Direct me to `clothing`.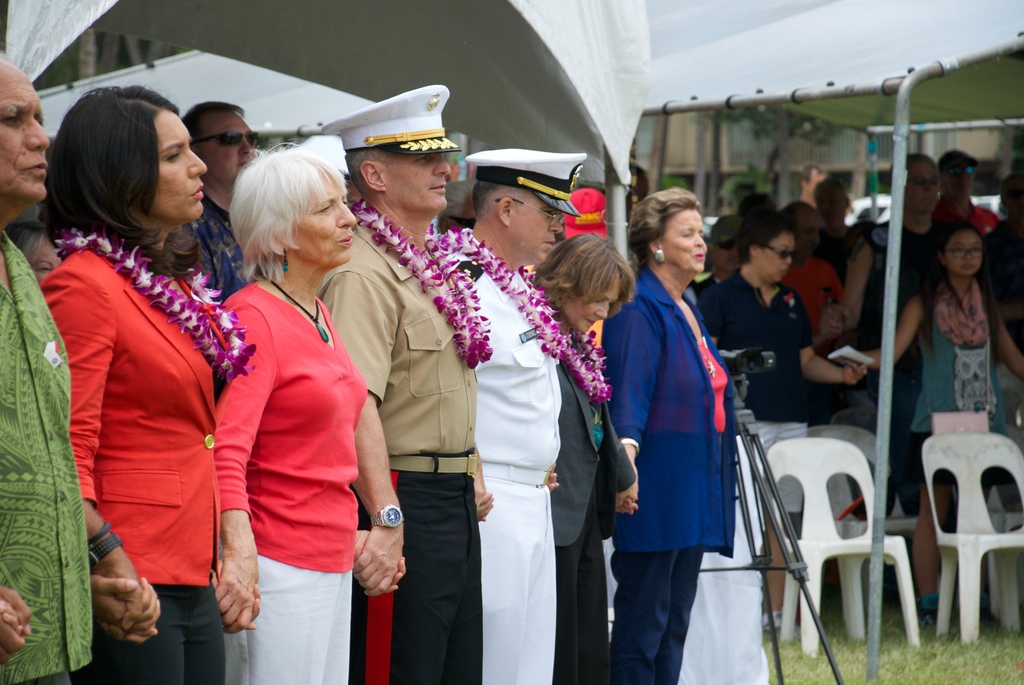
Direction: (left=601, top=272, right=738, bottom=684).
